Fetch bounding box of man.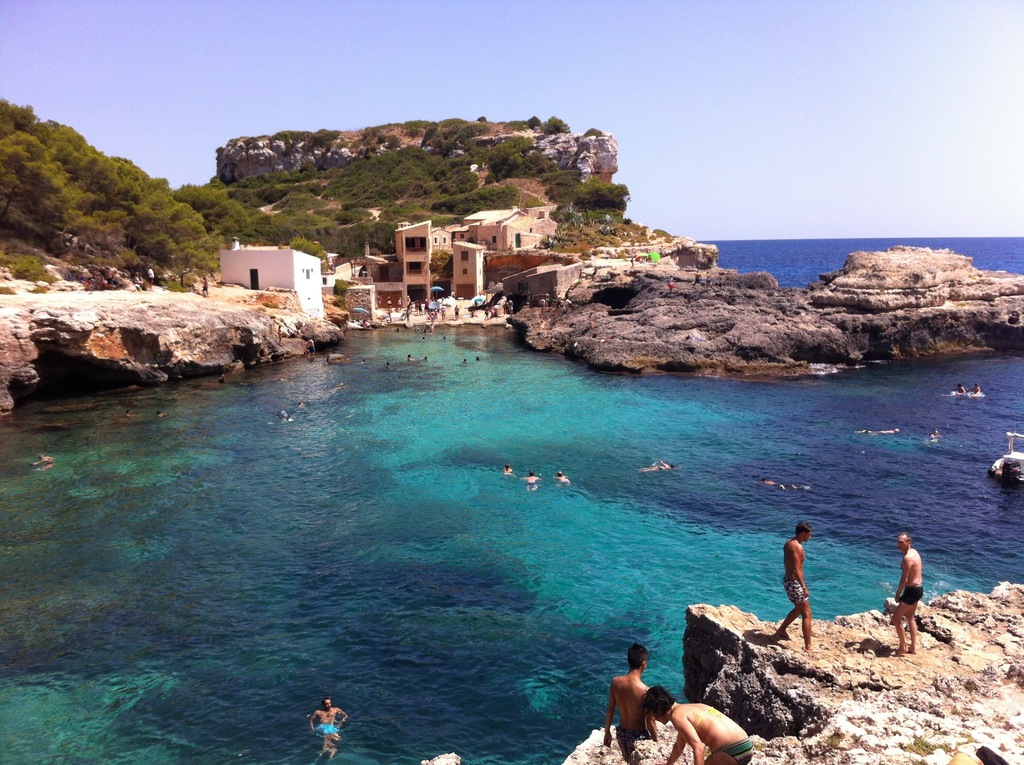
Bbox: bbox=(606, 646, 659, 753).
